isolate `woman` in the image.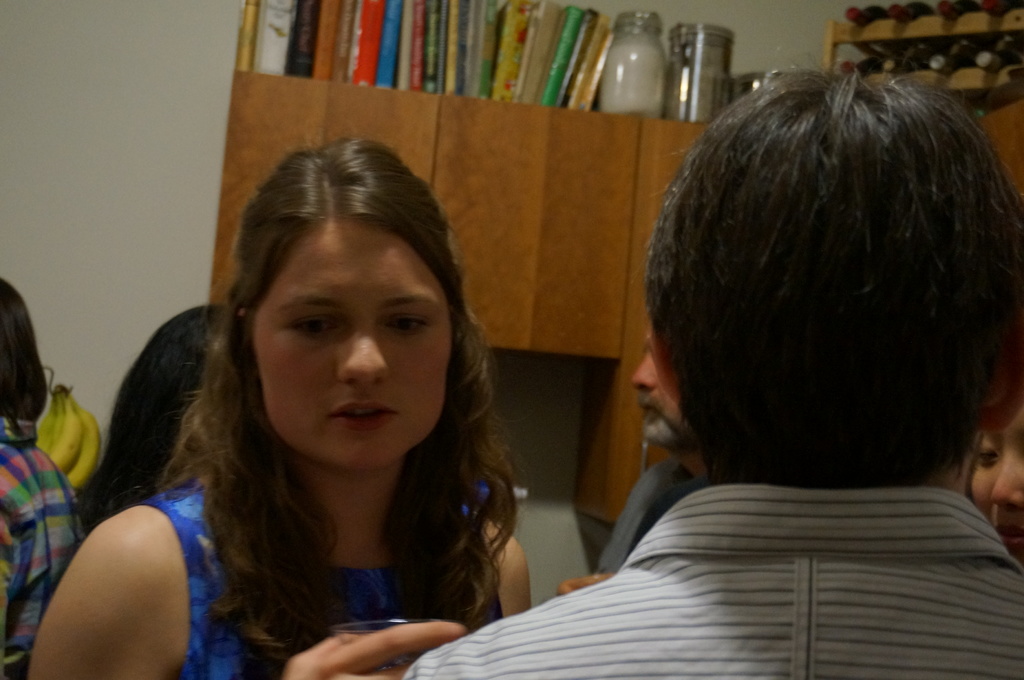
Isolated region: bbox(66, 131, 564, 678).
